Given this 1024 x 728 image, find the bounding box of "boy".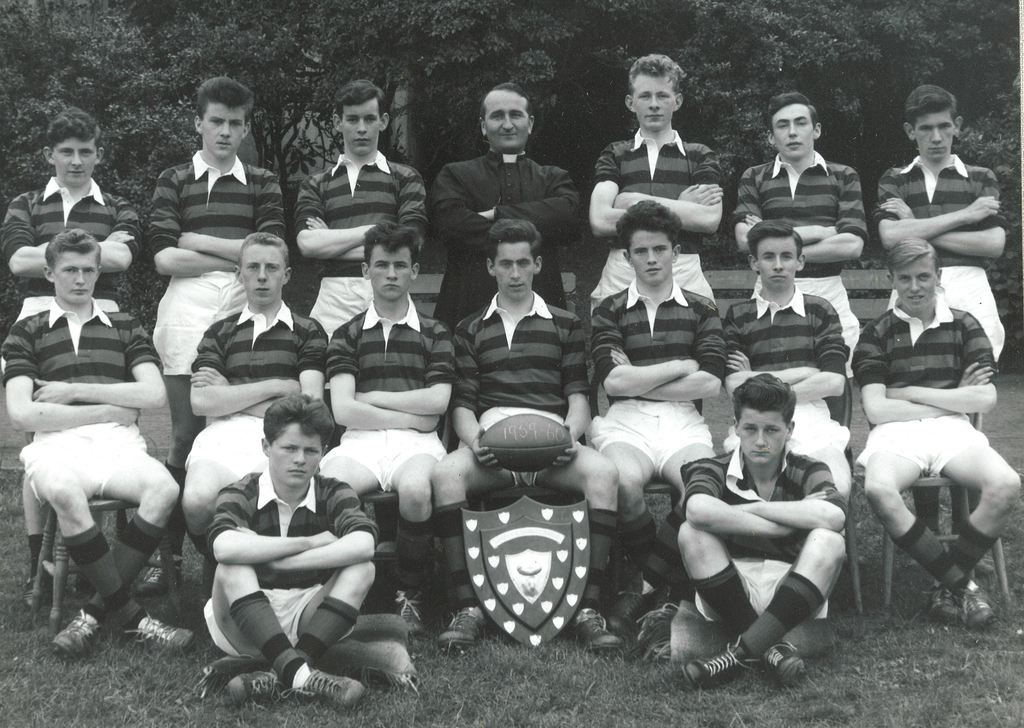
bbox=(880, 86, 1013, 373).
